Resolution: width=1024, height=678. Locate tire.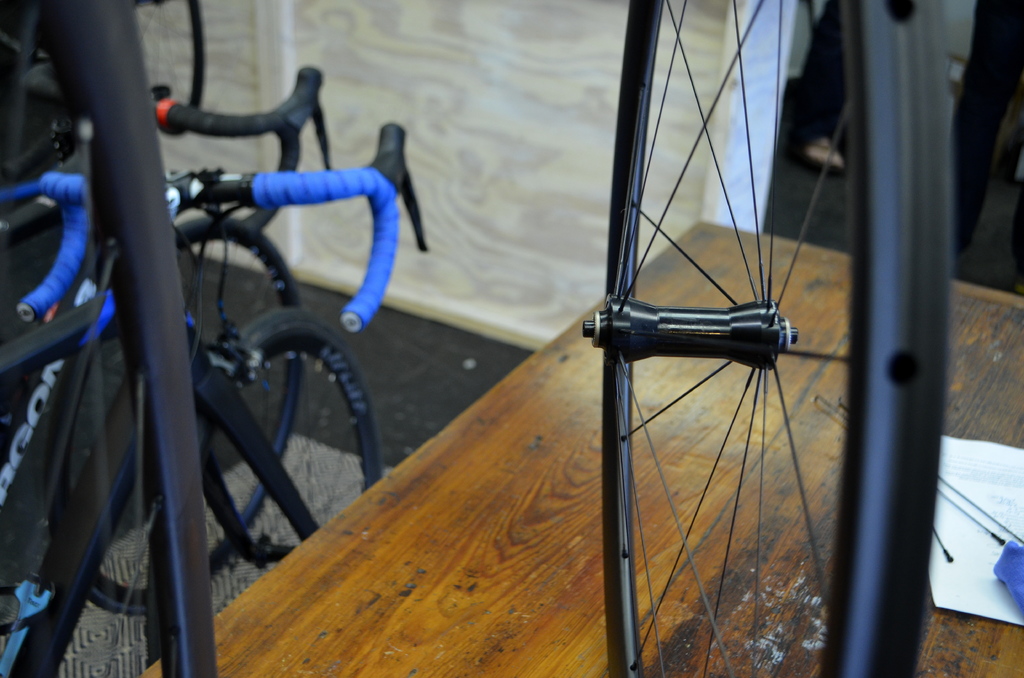
detection(572, 27, 866, 677).
